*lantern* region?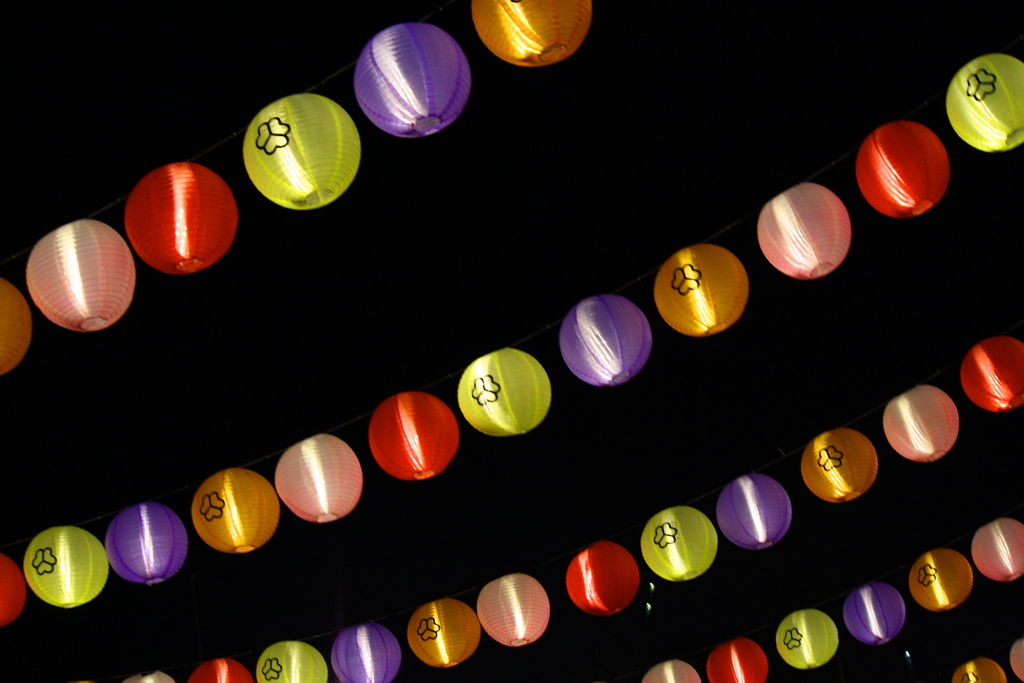
707/641/767/682
